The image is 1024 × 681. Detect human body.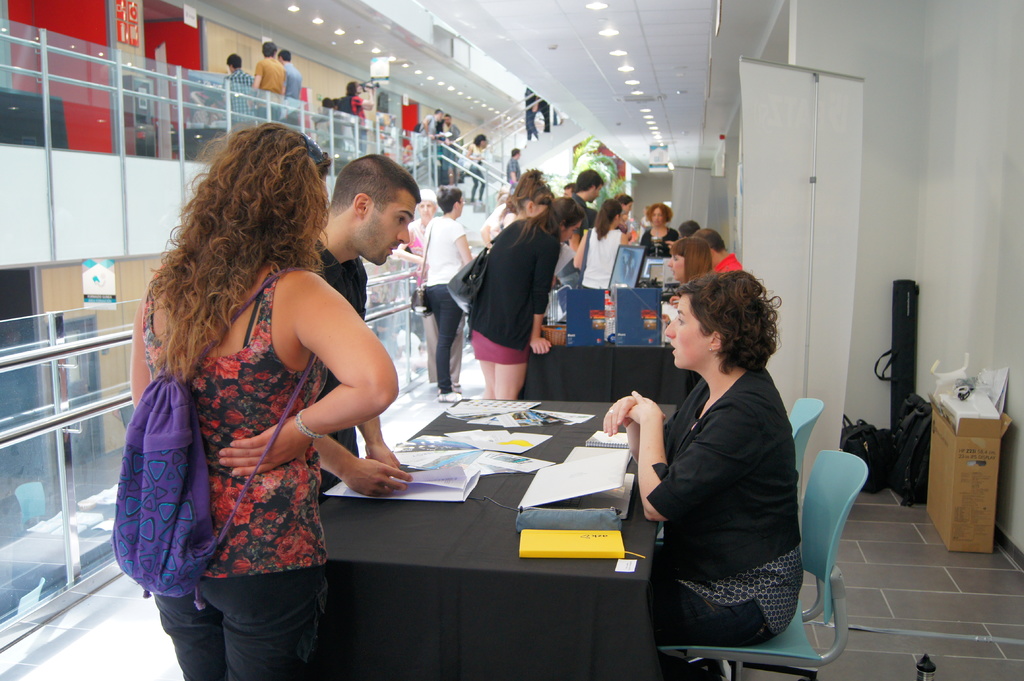
Detection: x1=461, y1=133, x2=484, y2=201.
